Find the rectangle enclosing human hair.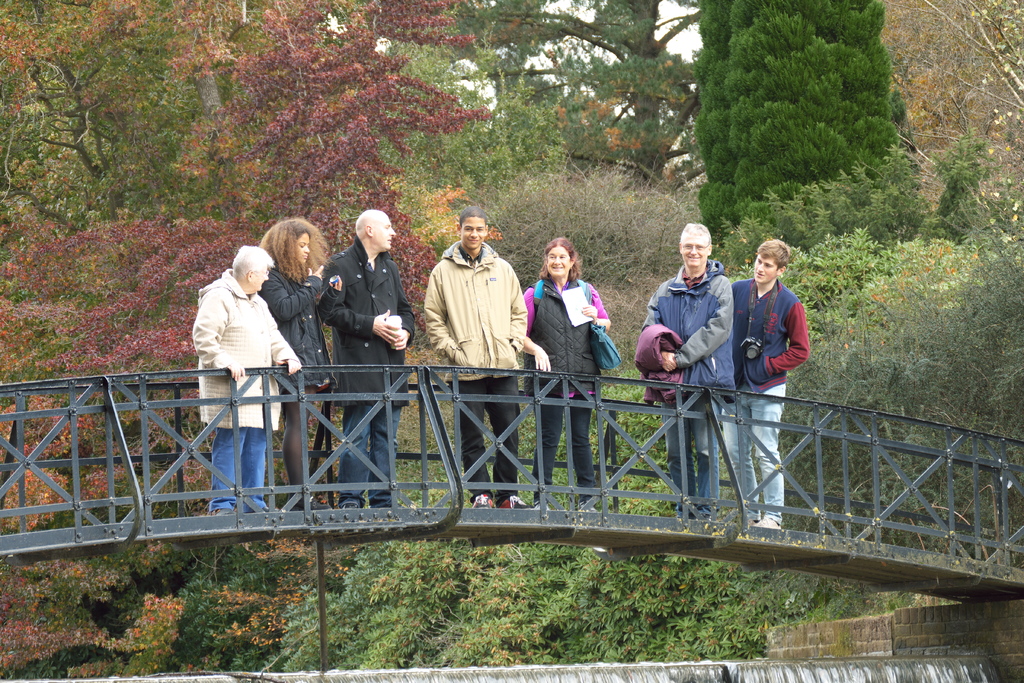
bbox(461, 204, 488, 220).
